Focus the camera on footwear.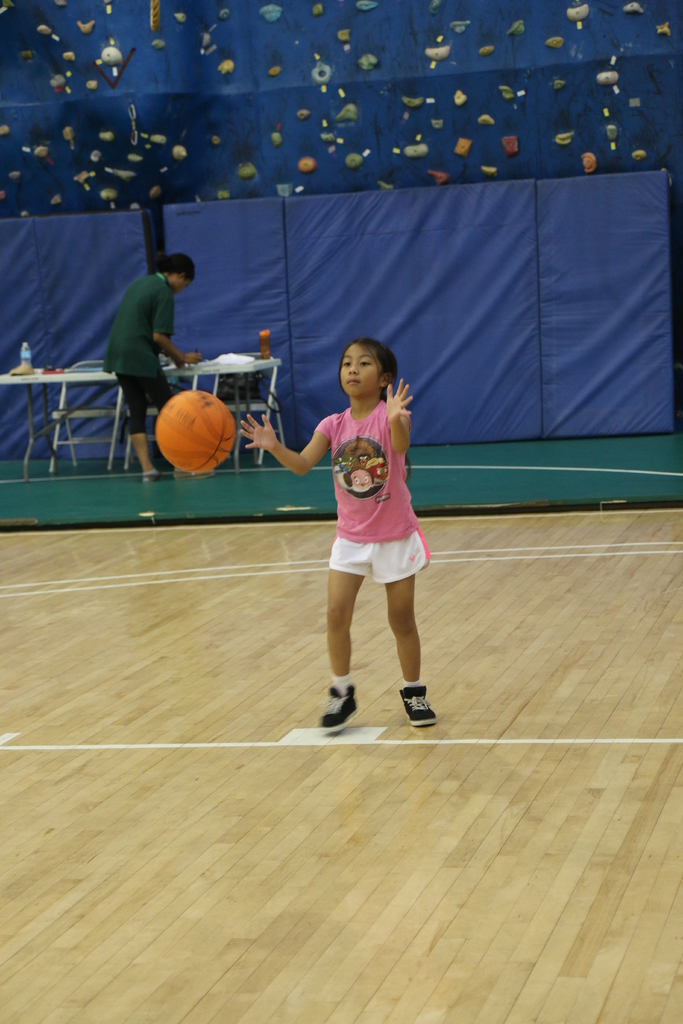
Focus region: region(175, 465, 211, 481).
